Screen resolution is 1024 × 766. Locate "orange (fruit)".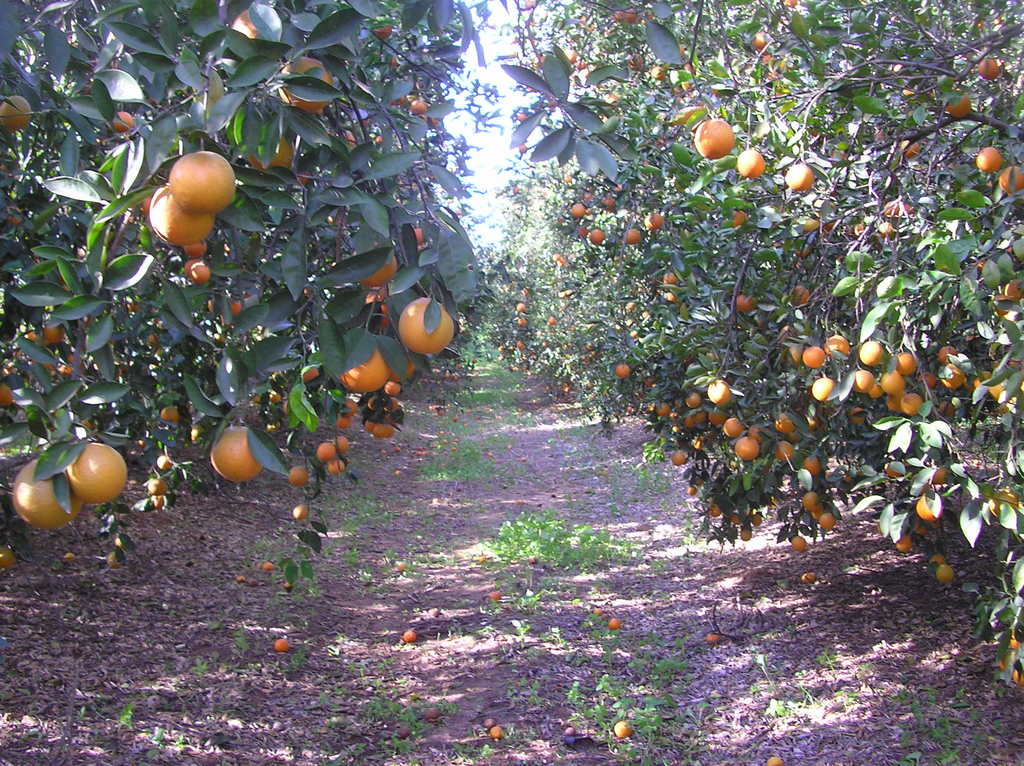
(x1=637, y1=210, x2=664, y2=234).
